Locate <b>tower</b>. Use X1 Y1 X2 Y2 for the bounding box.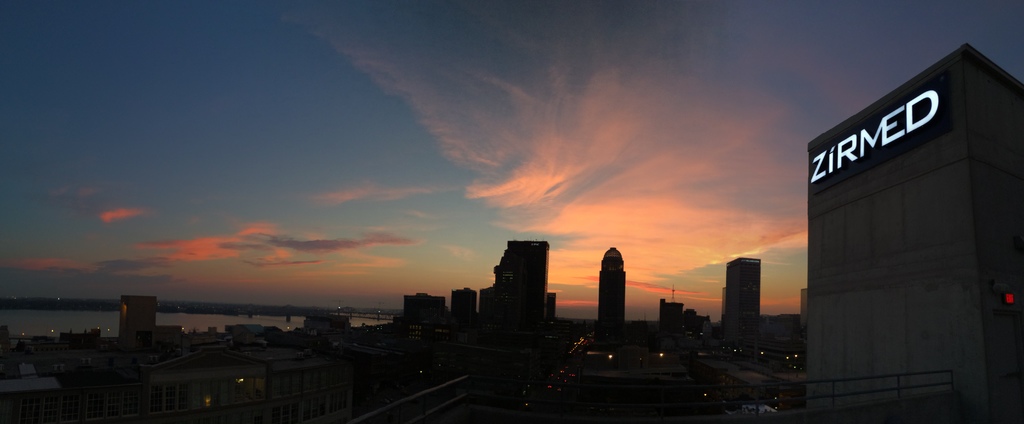
596 243 627 354.
